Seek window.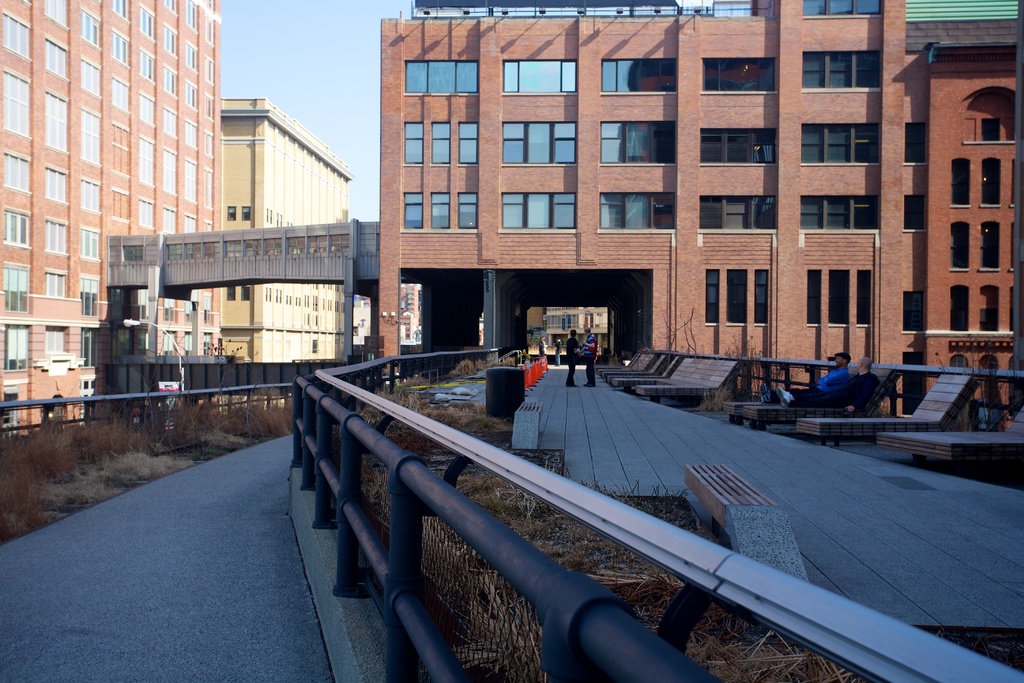
Rect(204, 94, 218, 124).
